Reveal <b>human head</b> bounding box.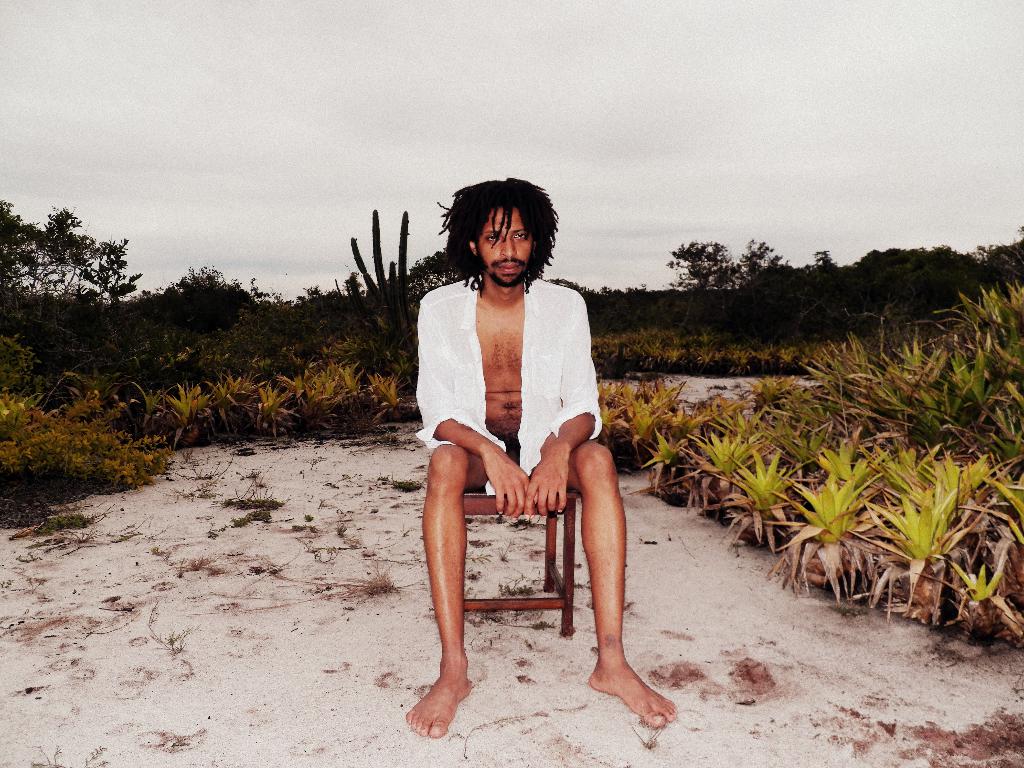
Revealed: detection(441, 178, 559, 287).
